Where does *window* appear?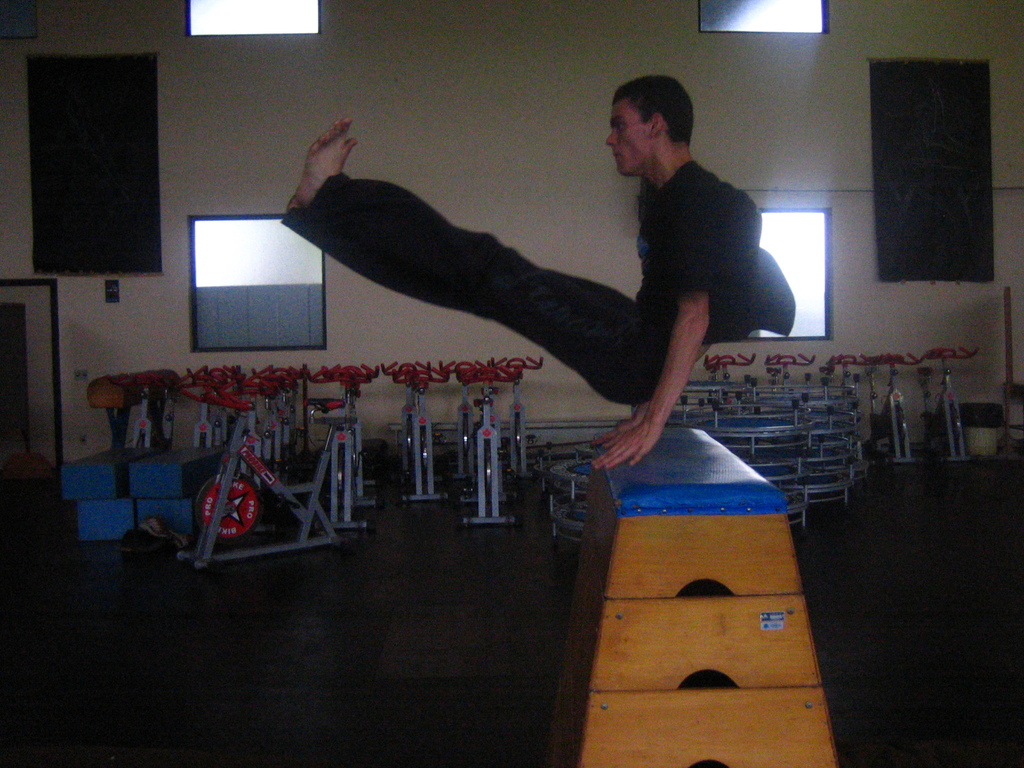
Appears at pyautogui.locateOnScreen(194, 219, 326, 349).
